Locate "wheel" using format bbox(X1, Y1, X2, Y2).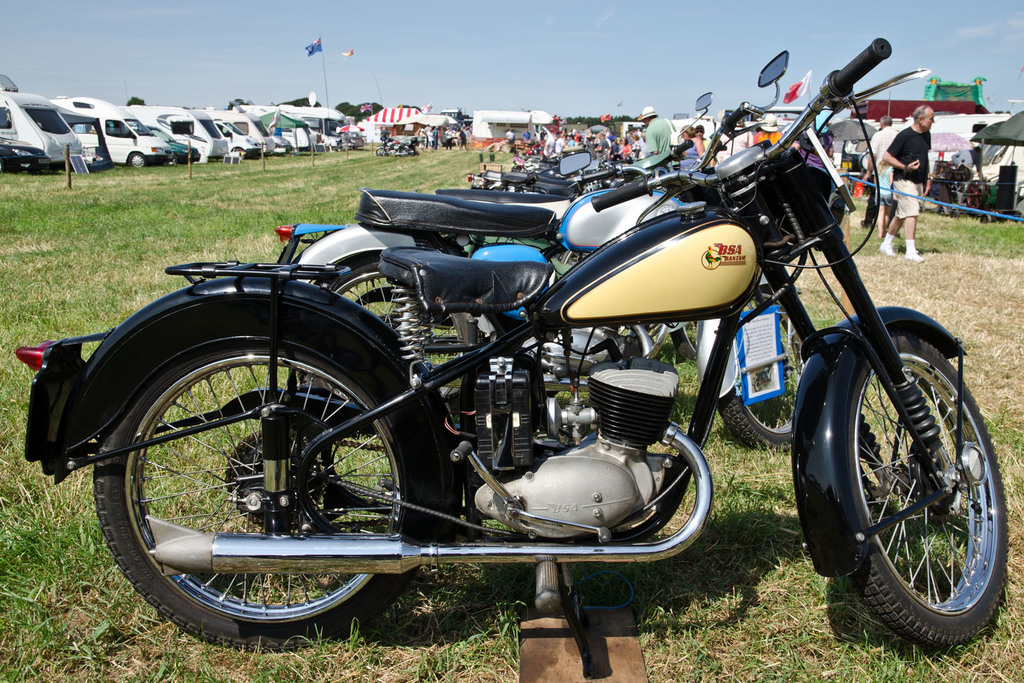
bbox(785, 305, 1013, 648).
